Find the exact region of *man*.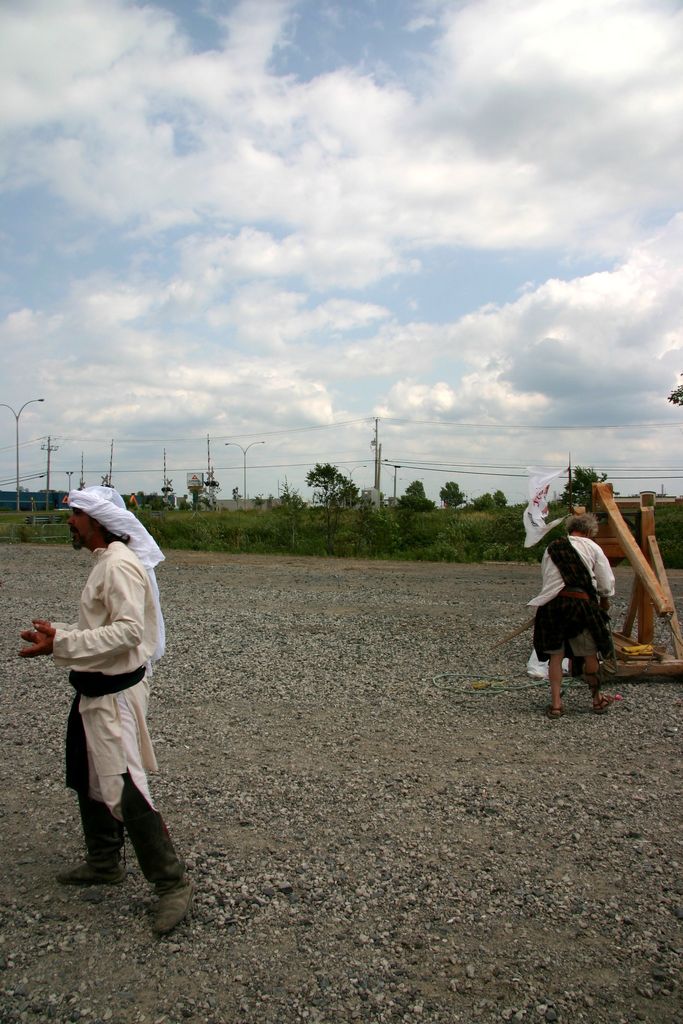
Exact region: (13,479,203,931).
